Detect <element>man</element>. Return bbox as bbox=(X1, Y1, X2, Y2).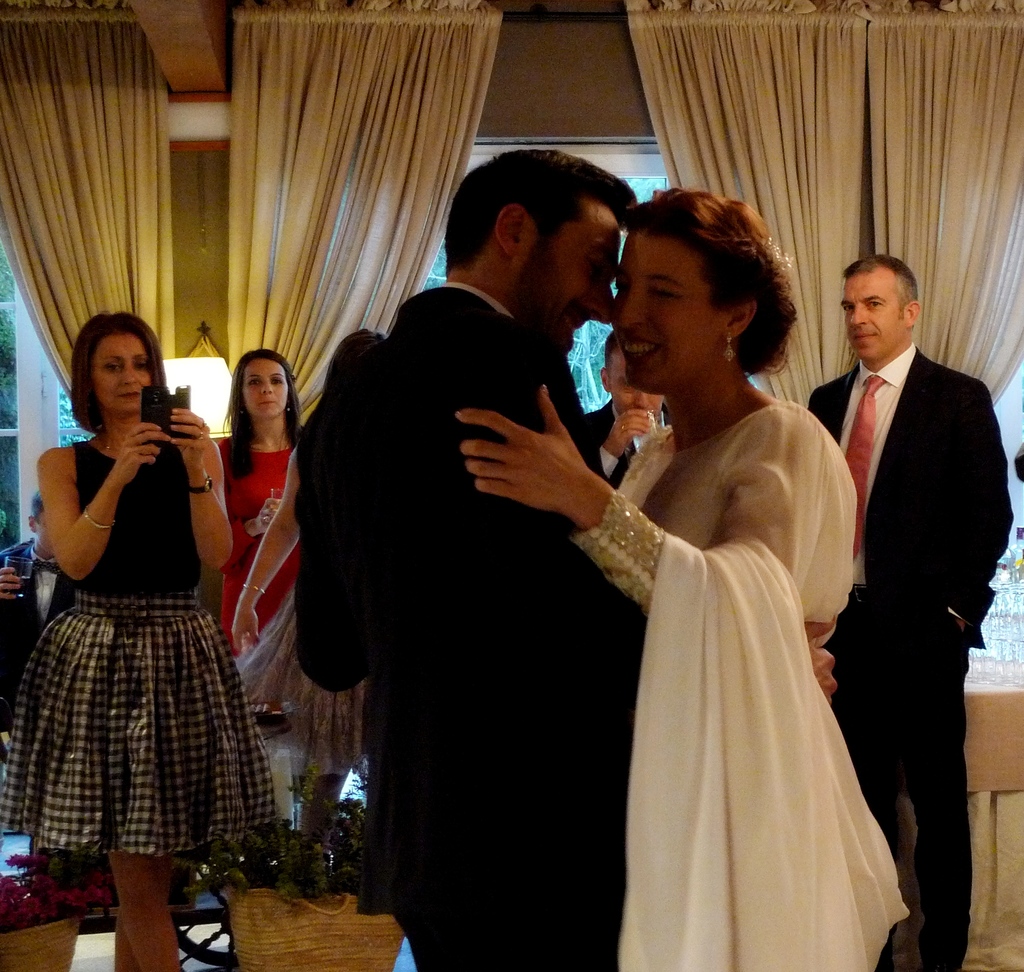
bbox=(806, 254, 1018, 971).
